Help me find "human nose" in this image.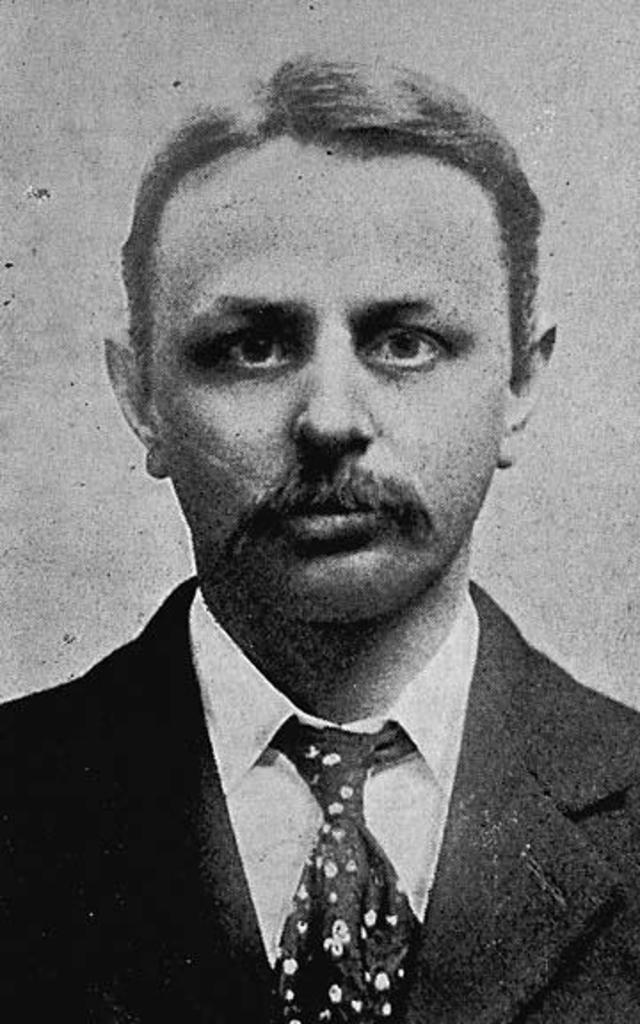
Found it: select_region(292, 329, 377, 455).
